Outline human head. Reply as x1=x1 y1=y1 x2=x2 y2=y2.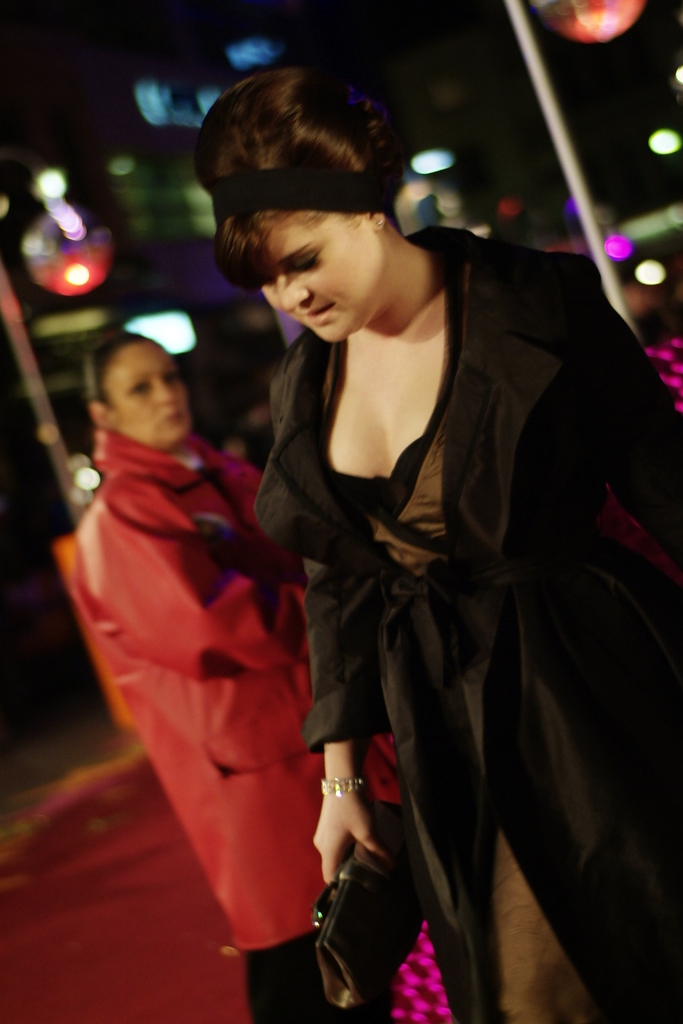
x1=190 y1=42 x2=430 y2=337.
